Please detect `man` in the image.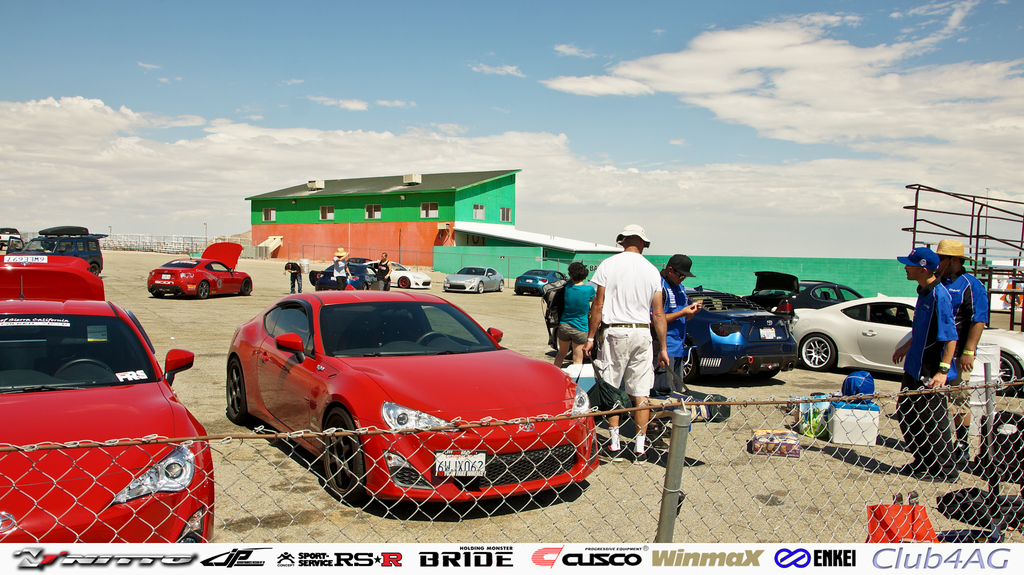
(left=332, top=248, right=353, bottom=291).
